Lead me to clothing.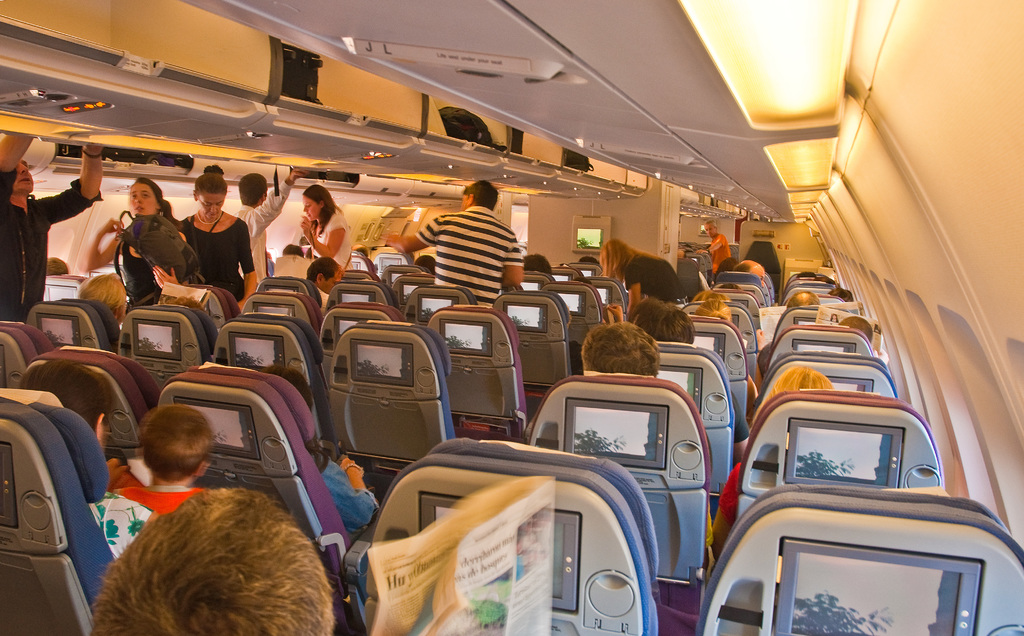
Lead to crop(173, 216, 256, 307).
